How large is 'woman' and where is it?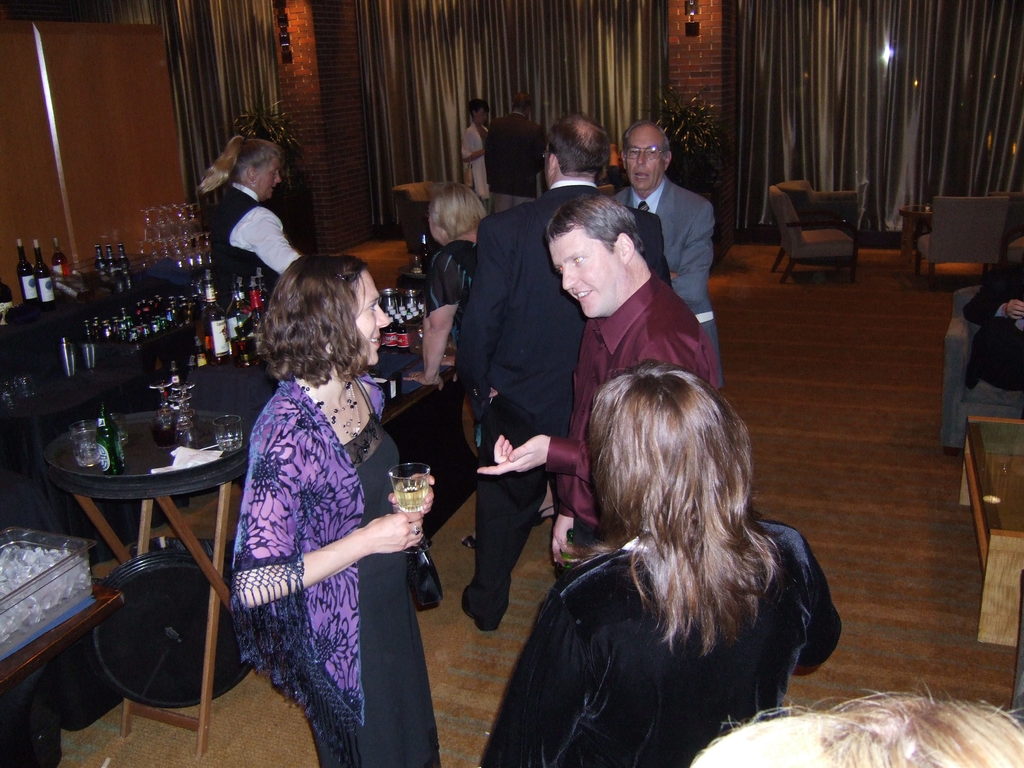
Bounding box: <box>459,95,491,208</box>.
